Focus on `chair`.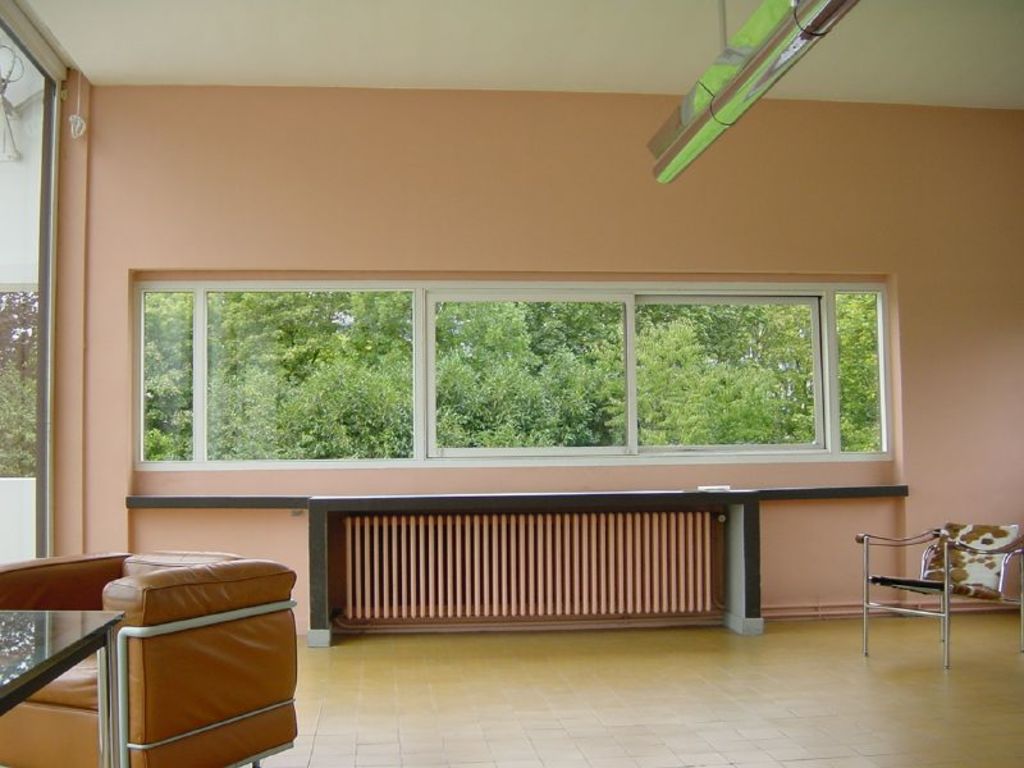
Focused at [865, 492, 1000, 650].
